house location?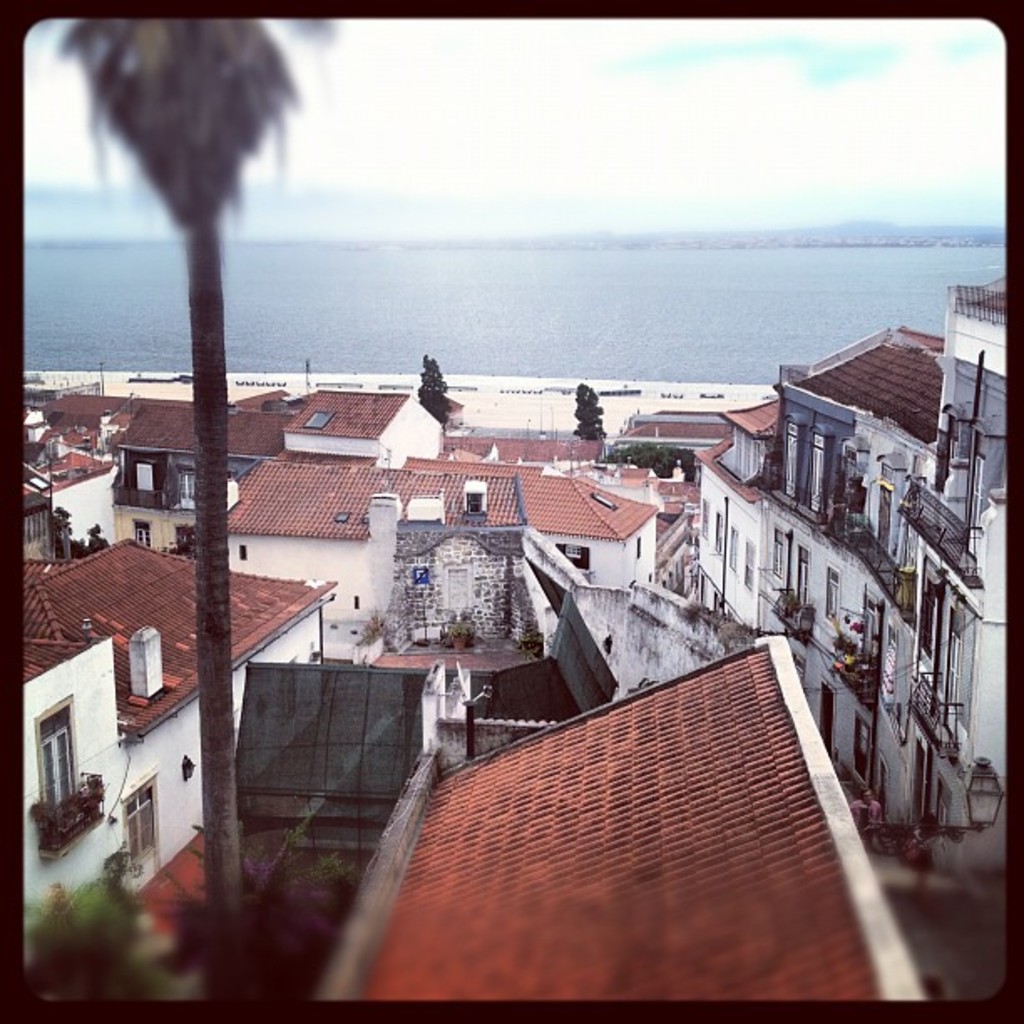
crop(387, 447, 679, 651)
